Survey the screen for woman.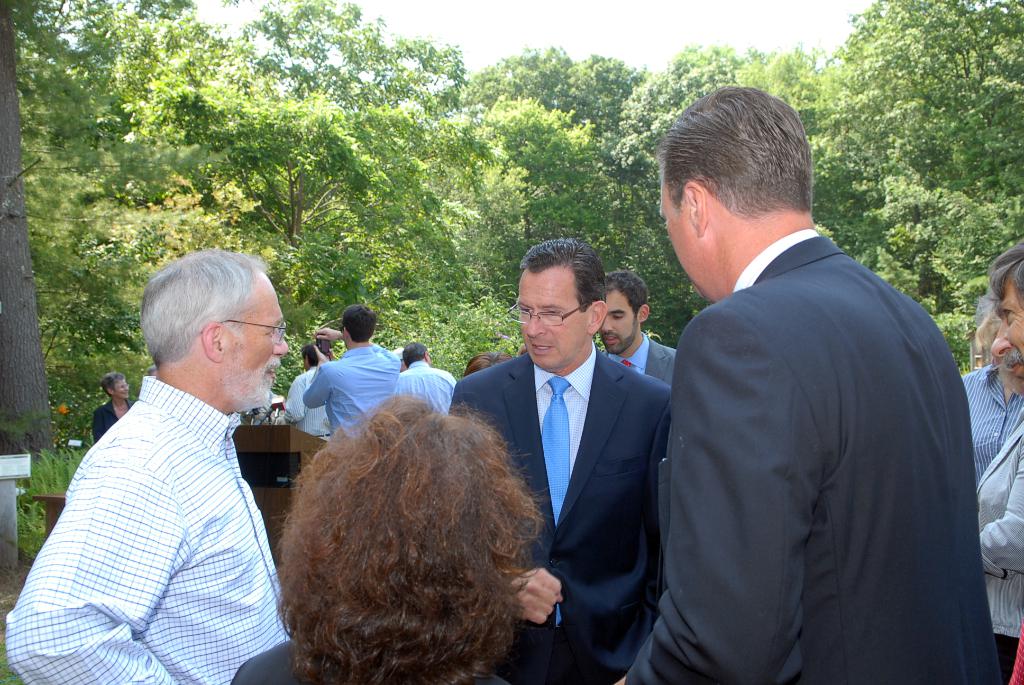
Survey found: detection(977, 420, 1023, 684).
